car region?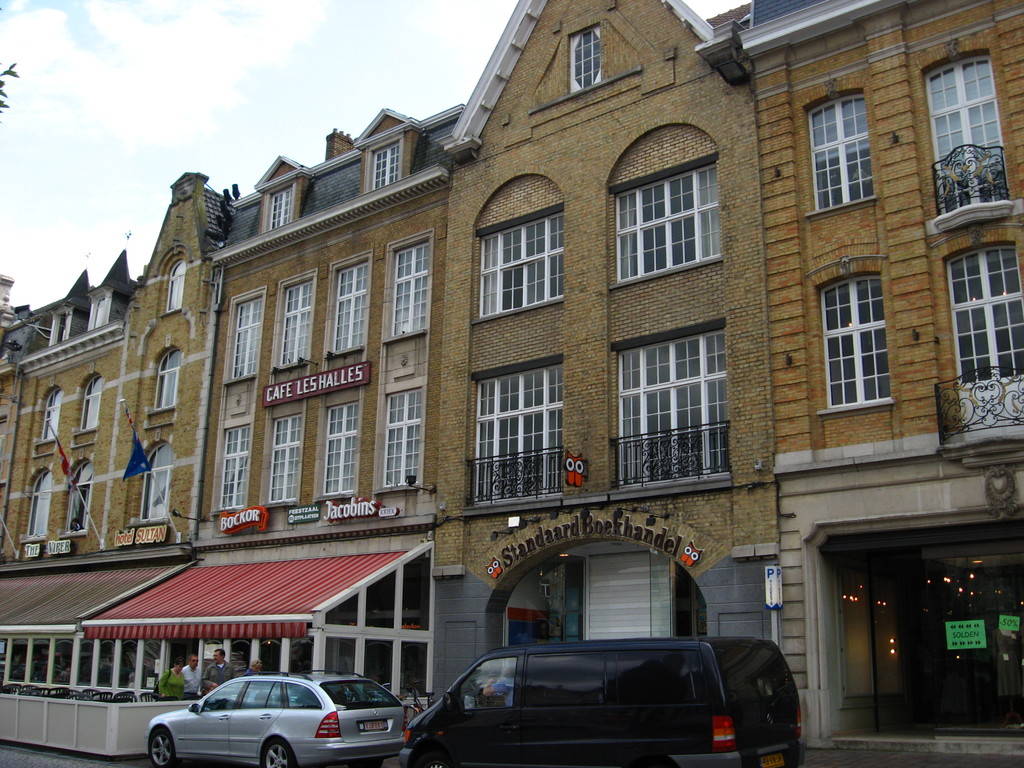
(x1=149, y1=668, x2=415, y2=767)
